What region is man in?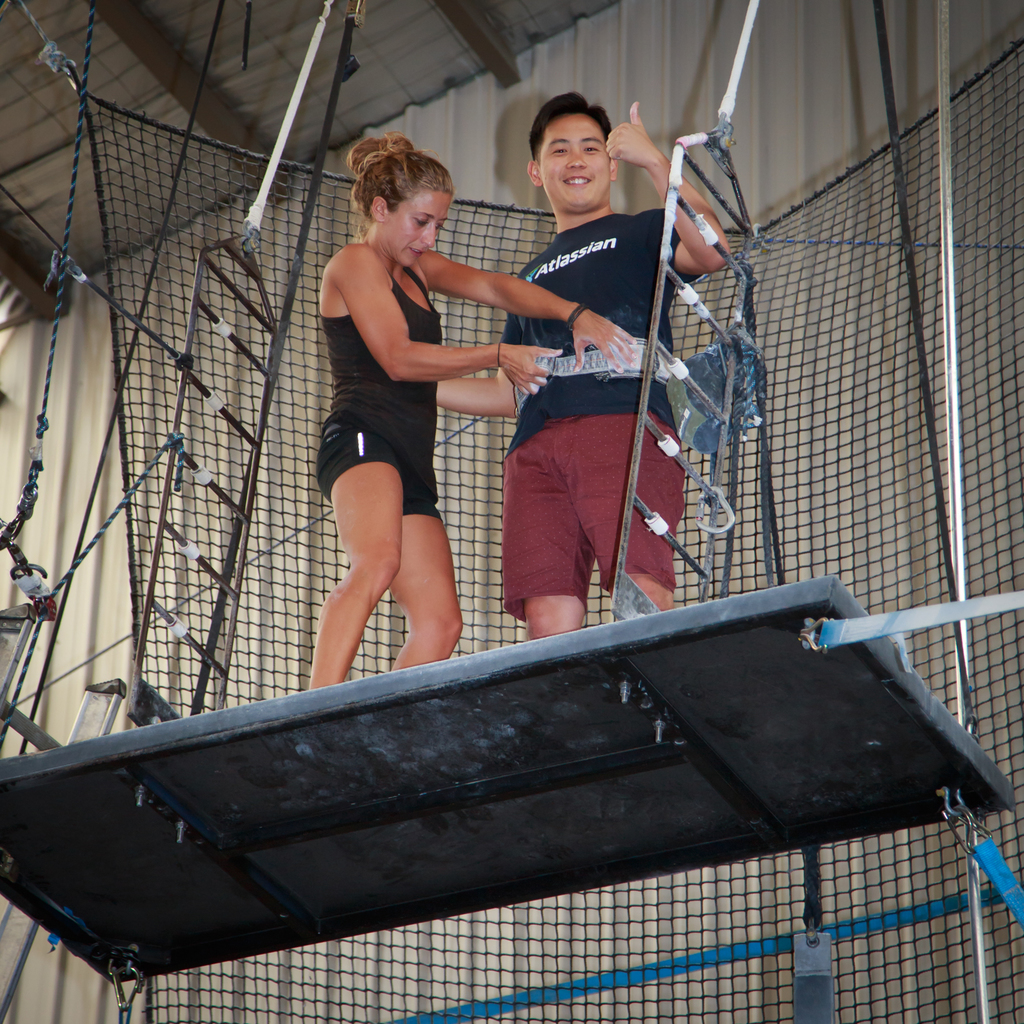
BBox(504, 91, 736, 636).
